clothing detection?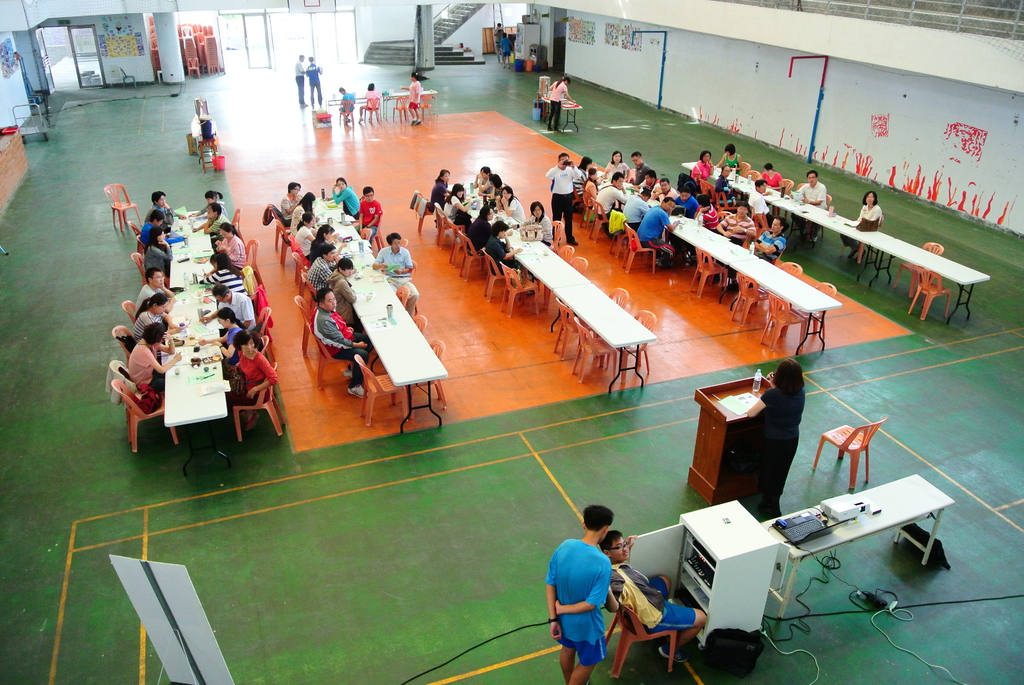
bbox=(746, 189, 770, 230)
